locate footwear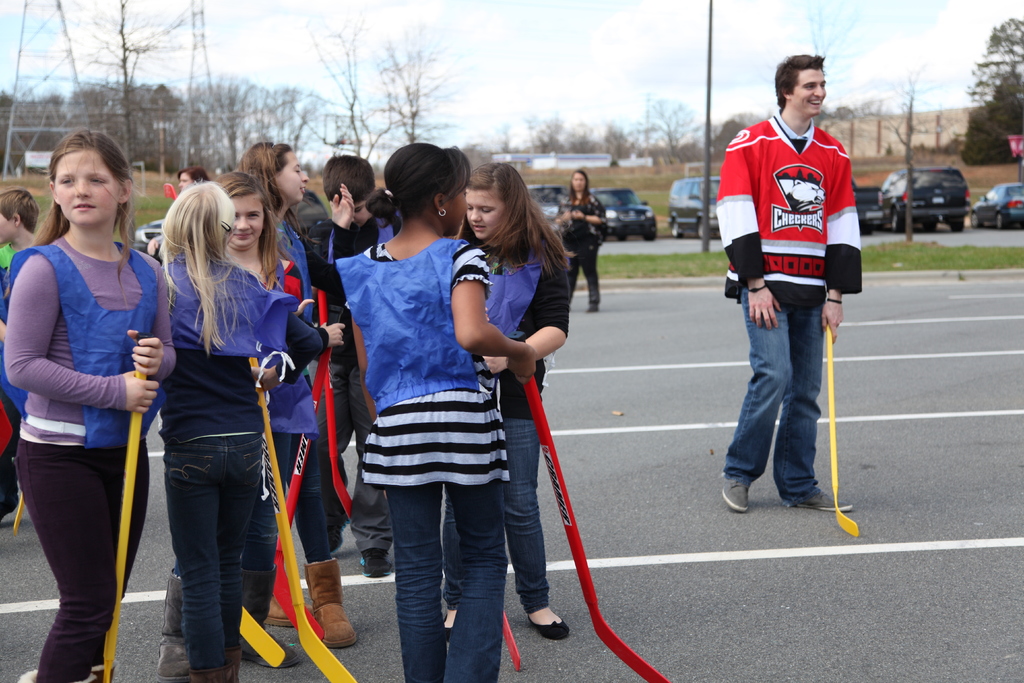
box=[18, 671, 89, 682]
